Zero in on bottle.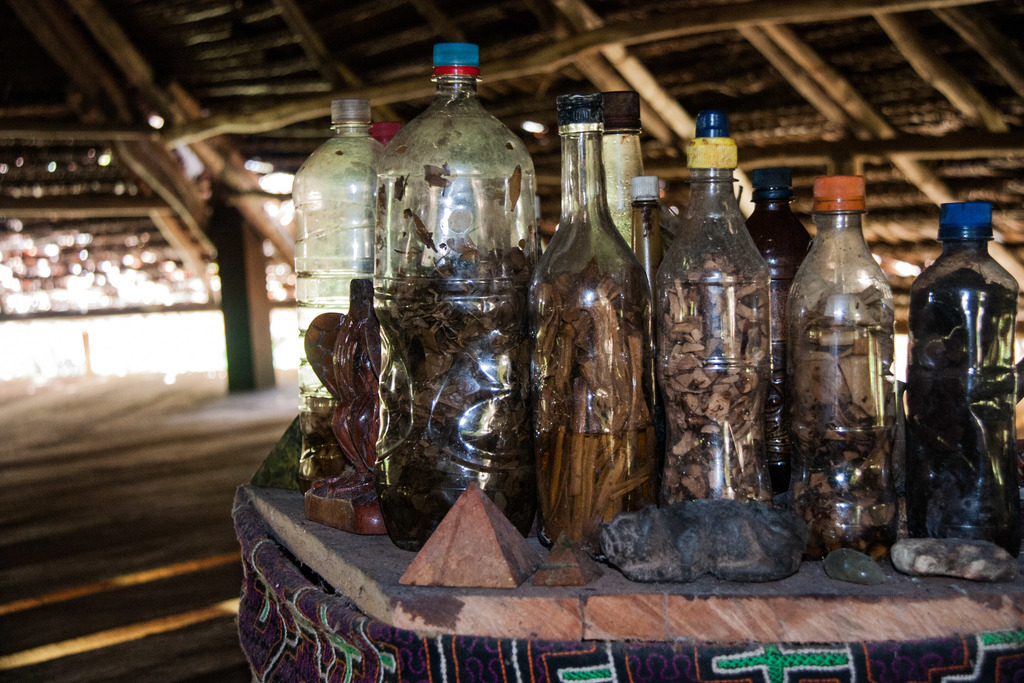
Zeroed in: (left=367, top=41, right=531, bottom=549).
